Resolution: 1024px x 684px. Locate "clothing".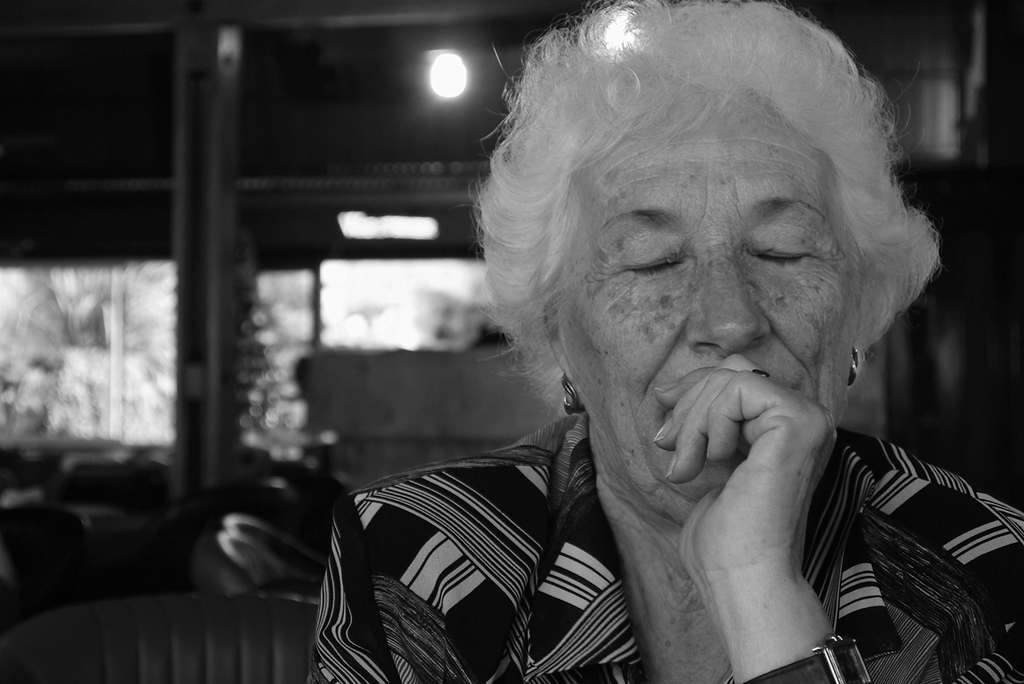
detection(293, 402, 685, 667).
